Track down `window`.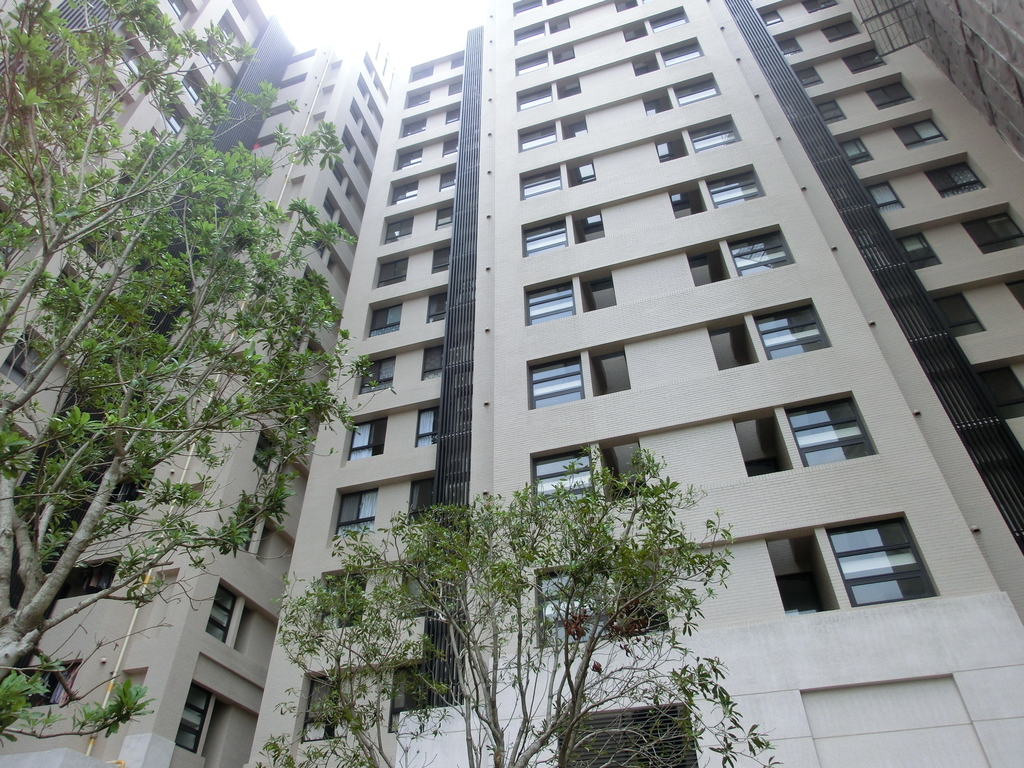
Tracked to [left=336, top=488, right=385, bottom=545].
